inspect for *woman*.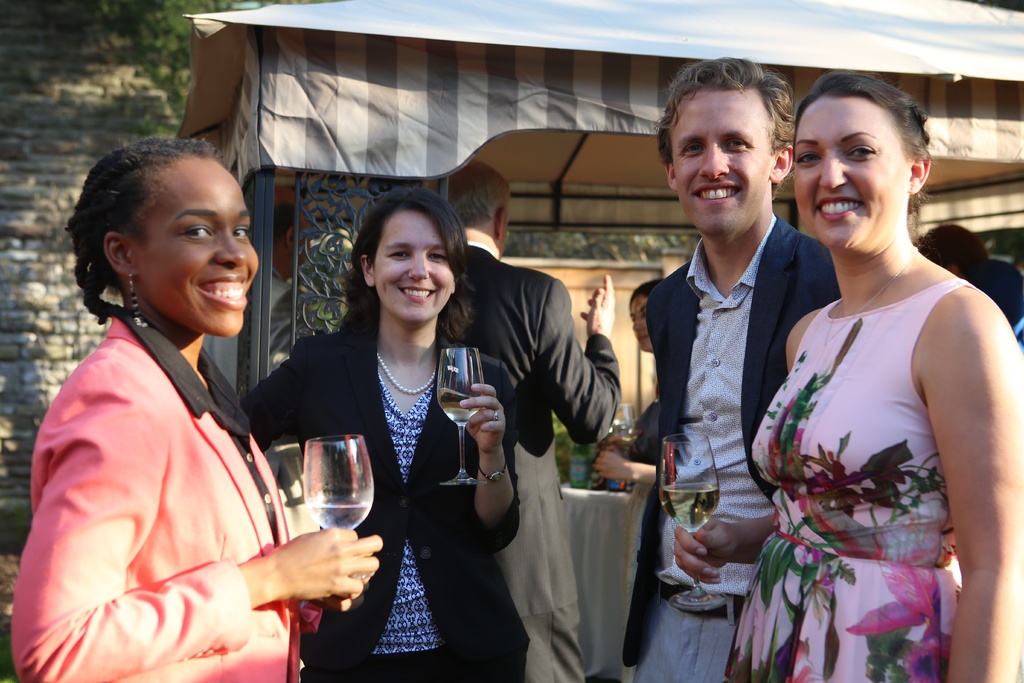
Inspection: l=593, t=273, r=671, b=682.
